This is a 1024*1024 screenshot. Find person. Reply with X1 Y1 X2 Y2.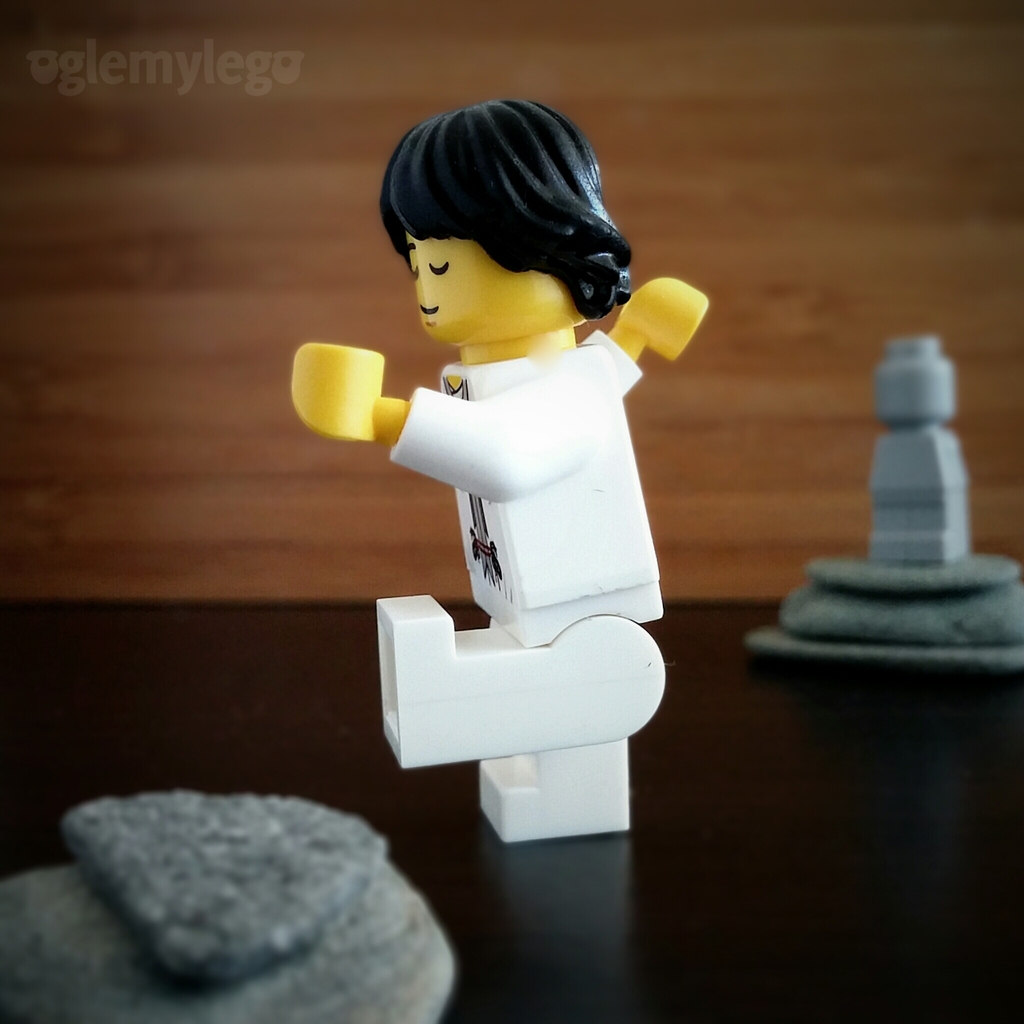
283 93 713 768.
